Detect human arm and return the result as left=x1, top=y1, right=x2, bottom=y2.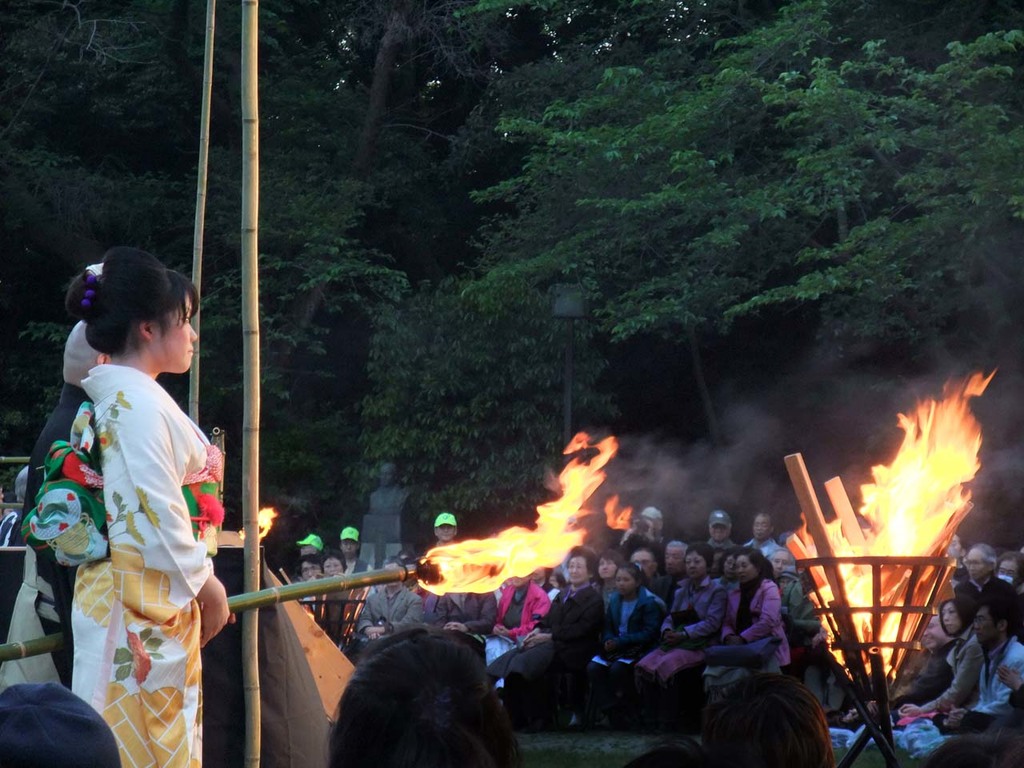
left=526, top=590, right=566, bottom=636.
